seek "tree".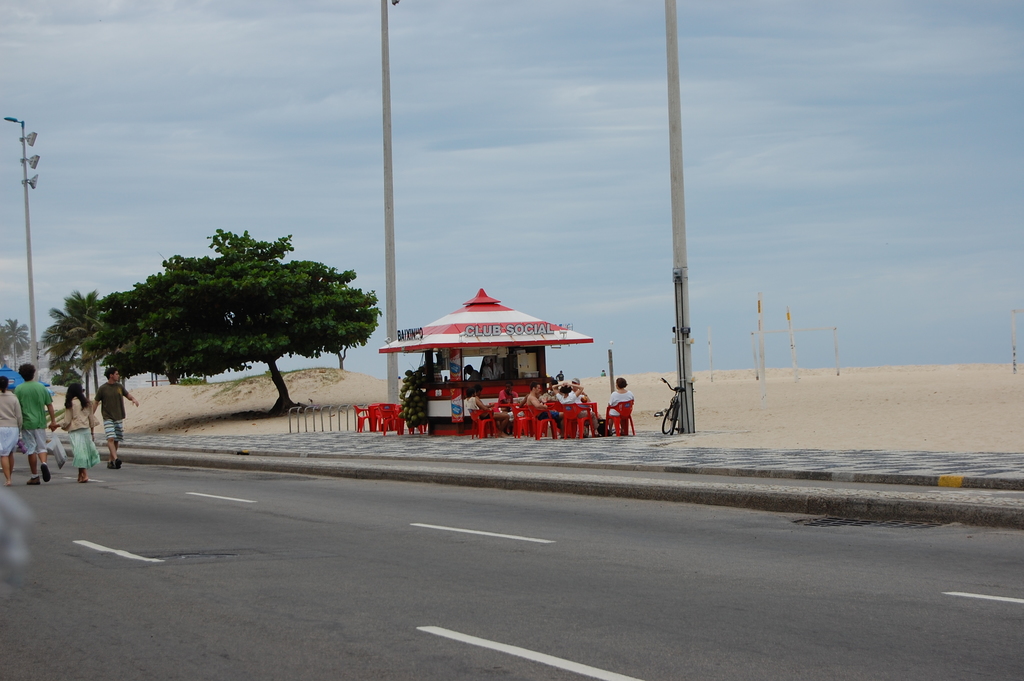
[x1=76, y1=224, x2=315, y2=422].
